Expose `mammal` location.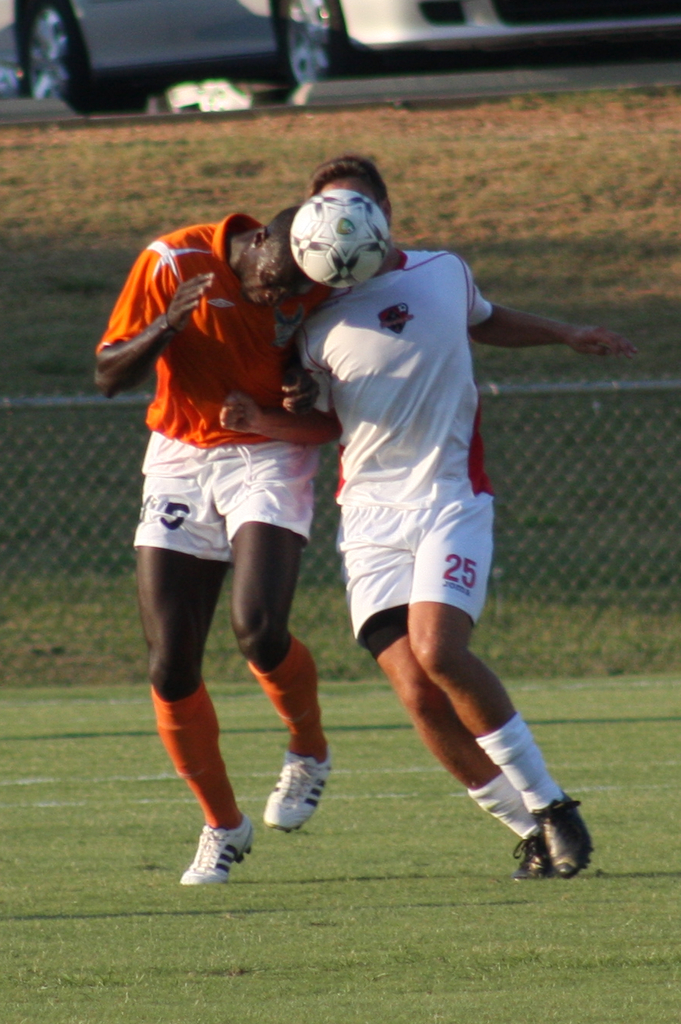
Exposed at [88, 206, 333, 885].
